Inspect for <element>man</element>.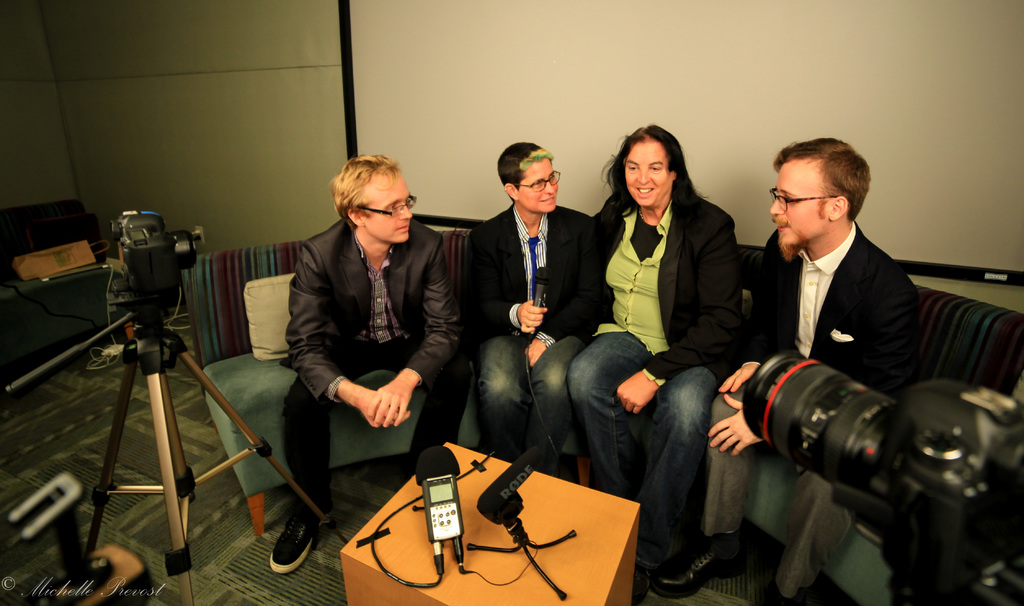
Inspection: (651,138,924,605).
